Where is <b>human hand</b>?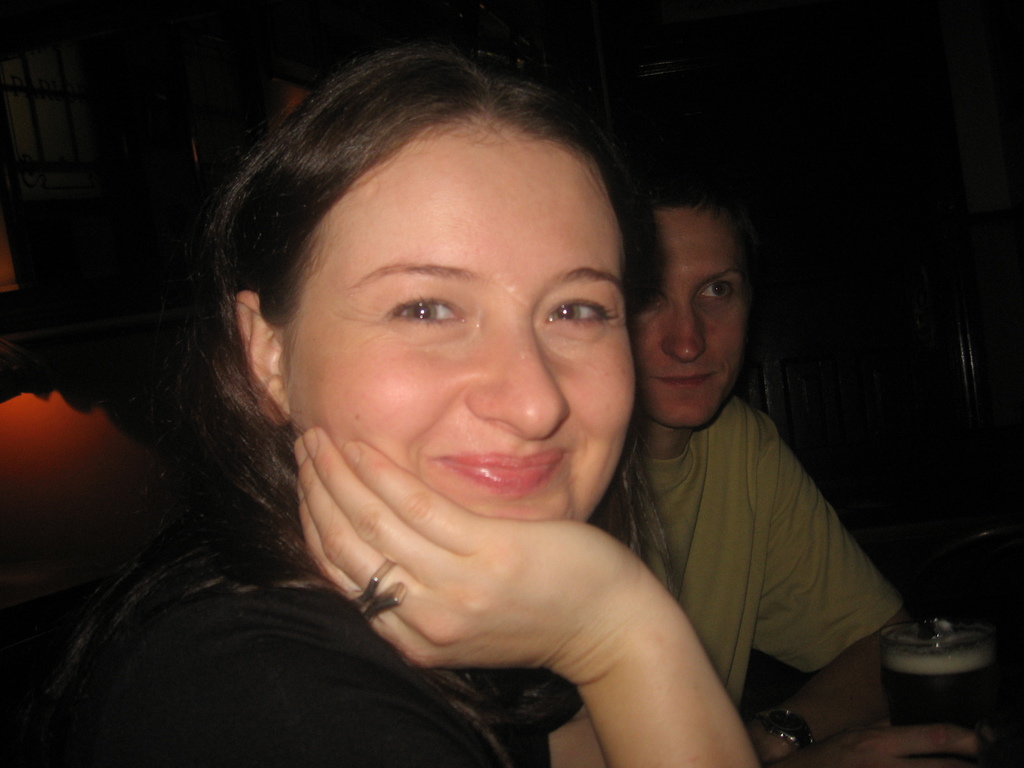
locate(750, 730, 790, 767).
